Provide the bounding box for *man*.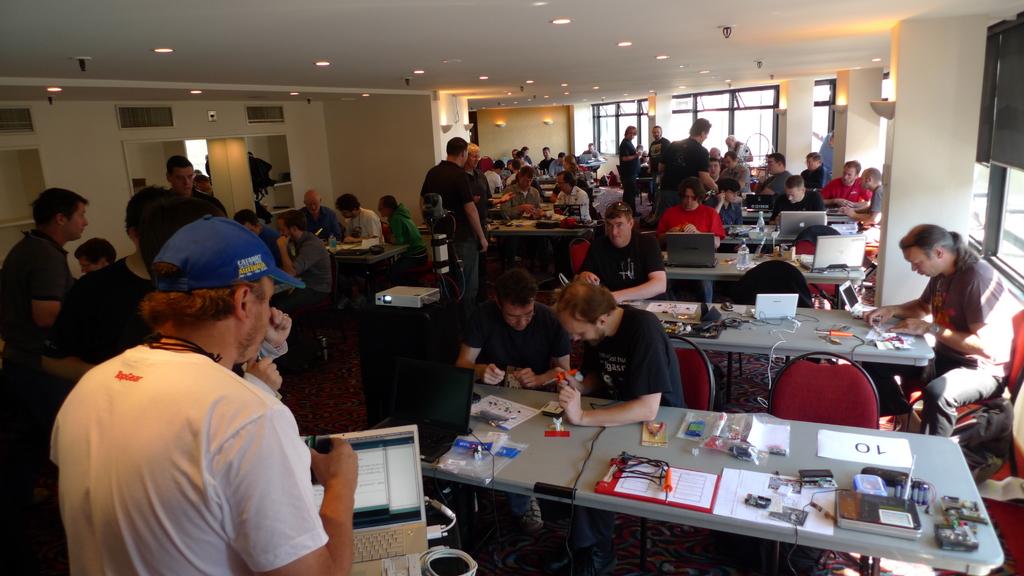
rect(838, 164, 886, 225).
